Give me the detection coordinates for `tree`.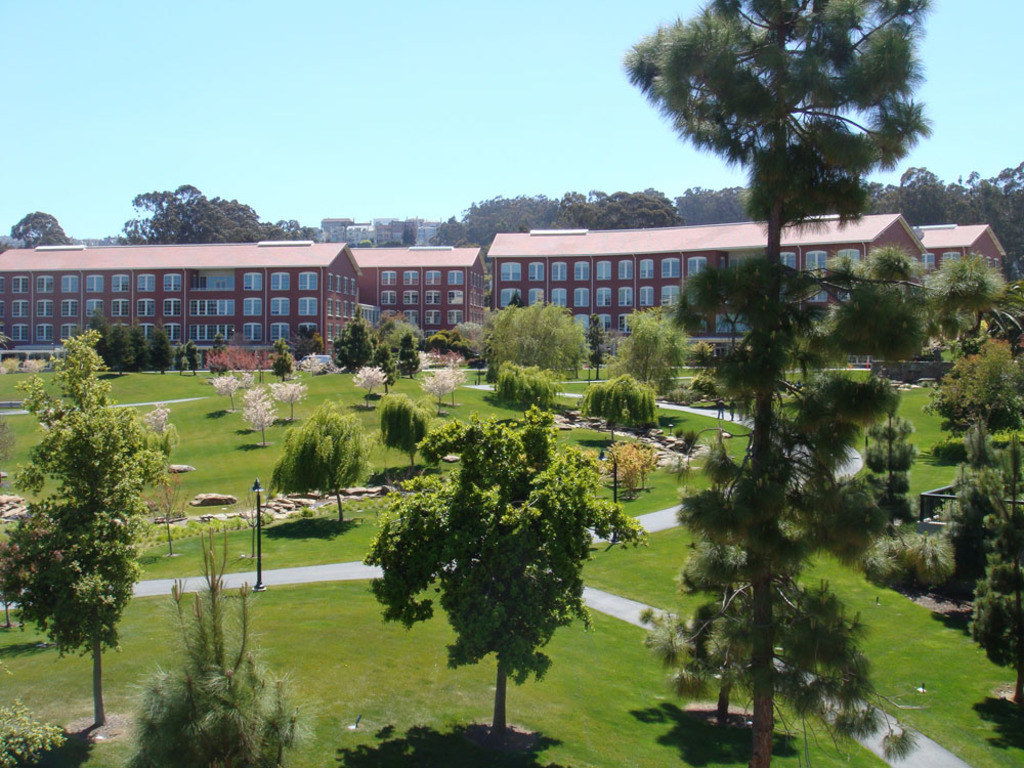
[x1=328, y1=308, x2=377, y2=377].
